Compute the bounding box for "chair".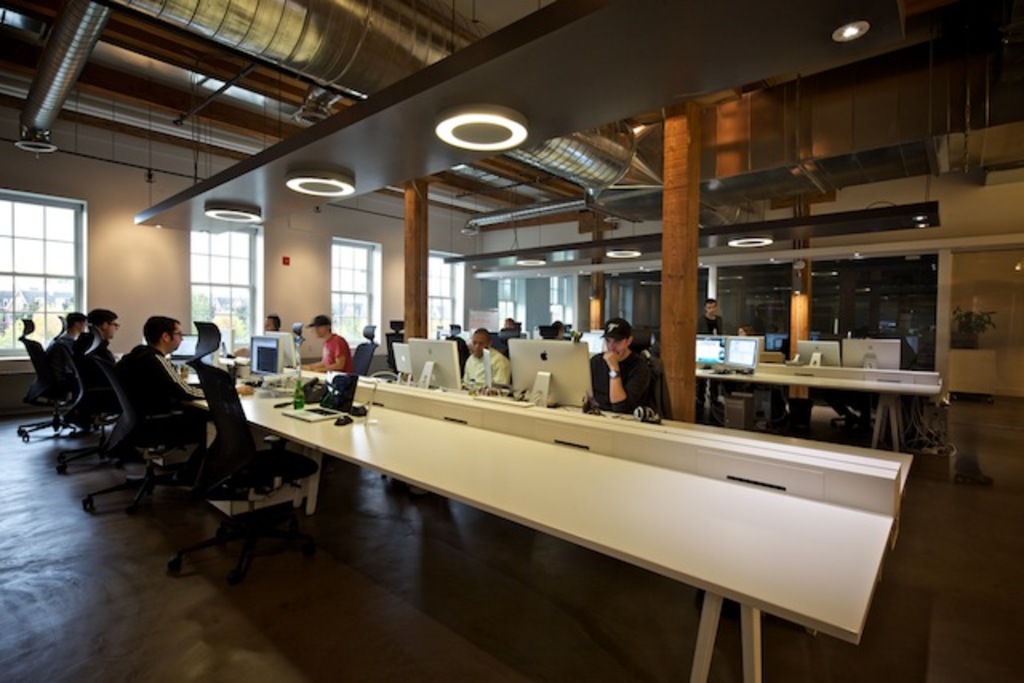
x1=387 y1=315 x2=403 y2=368.
